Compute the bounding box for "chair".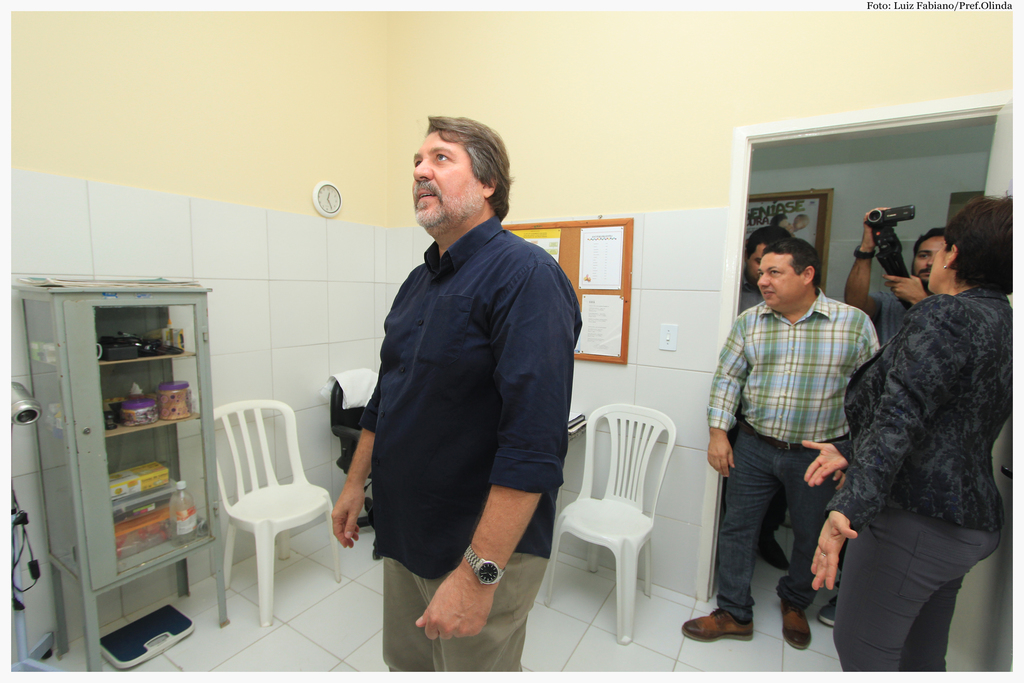
select_region(324, 365, 380, 537).
